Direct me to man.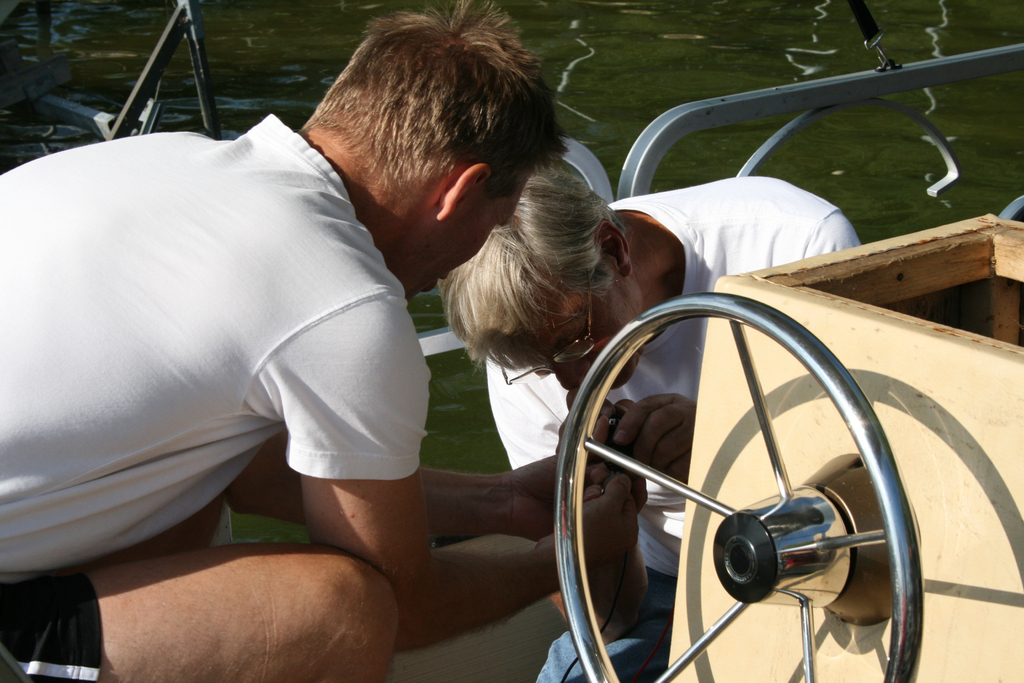
Direction: 41, 24, 593, 679.
